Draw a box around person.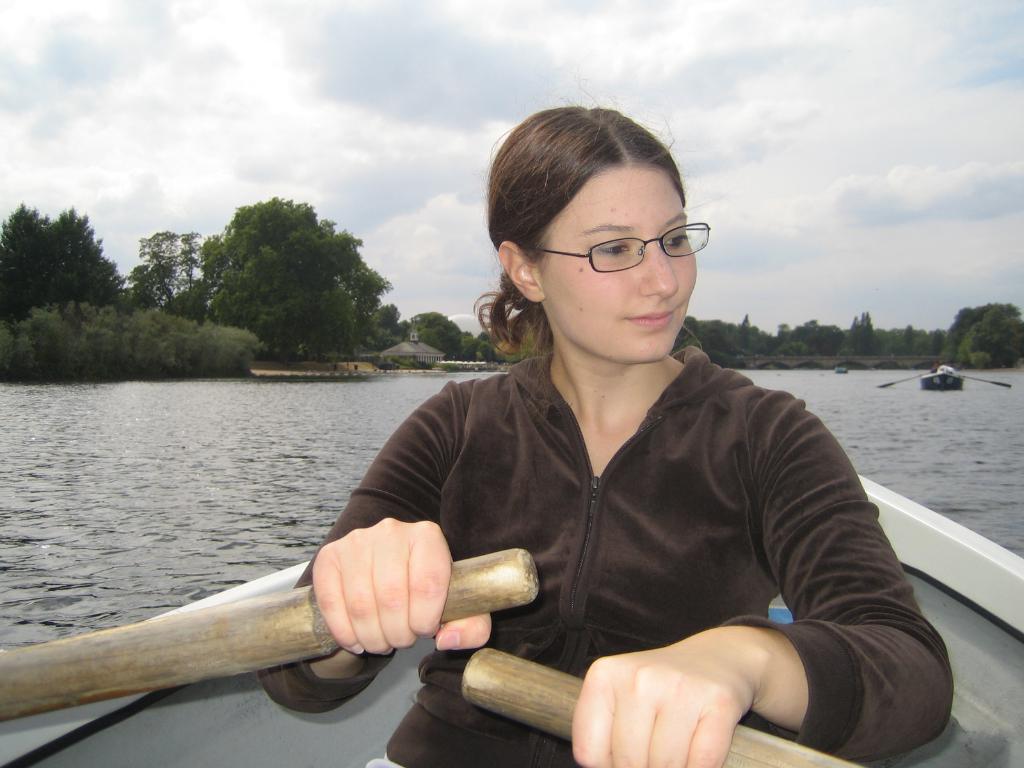
bbox=(291, 119, 908, 751).
